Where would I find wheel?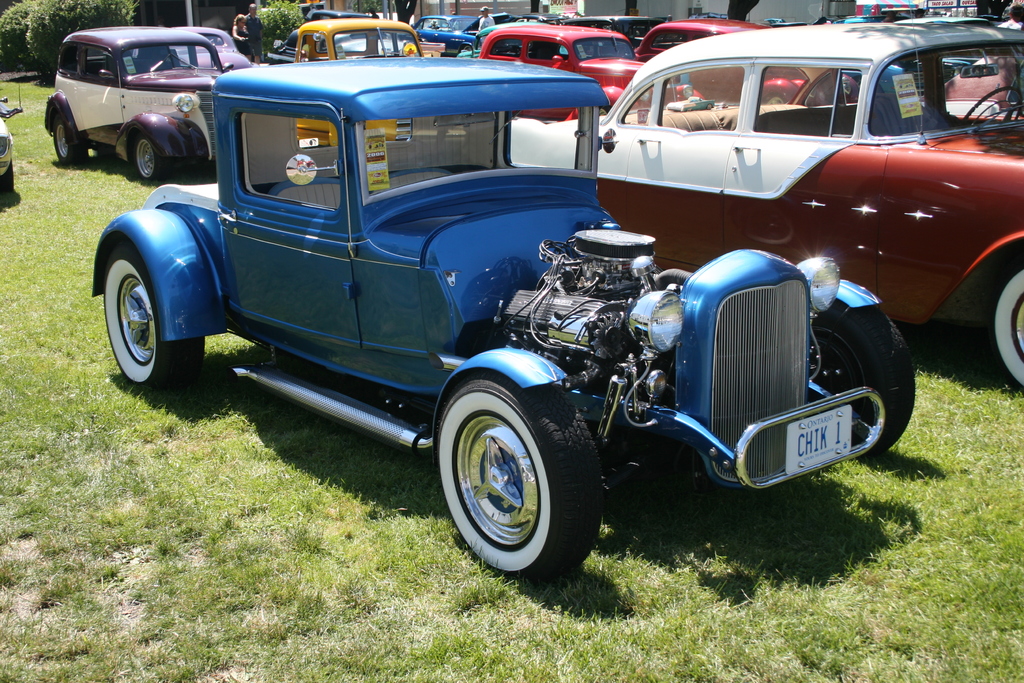
At [x1=461, y1=44, x2=472, y2=49].
